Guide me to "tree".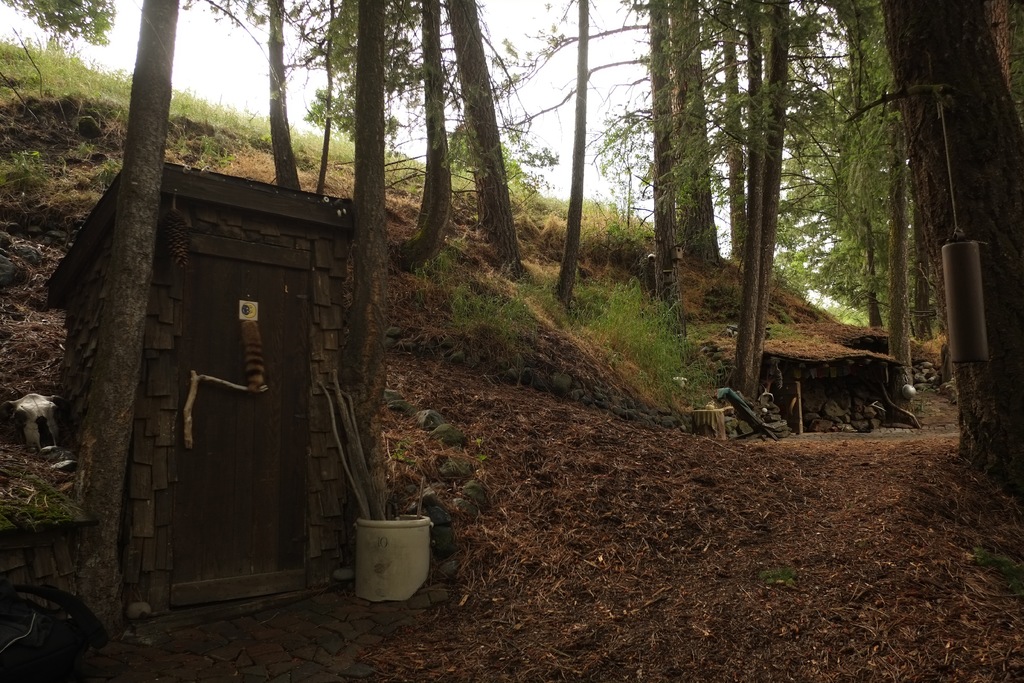
Guidance: [left=645, top=0, right=690, bottom=347].
